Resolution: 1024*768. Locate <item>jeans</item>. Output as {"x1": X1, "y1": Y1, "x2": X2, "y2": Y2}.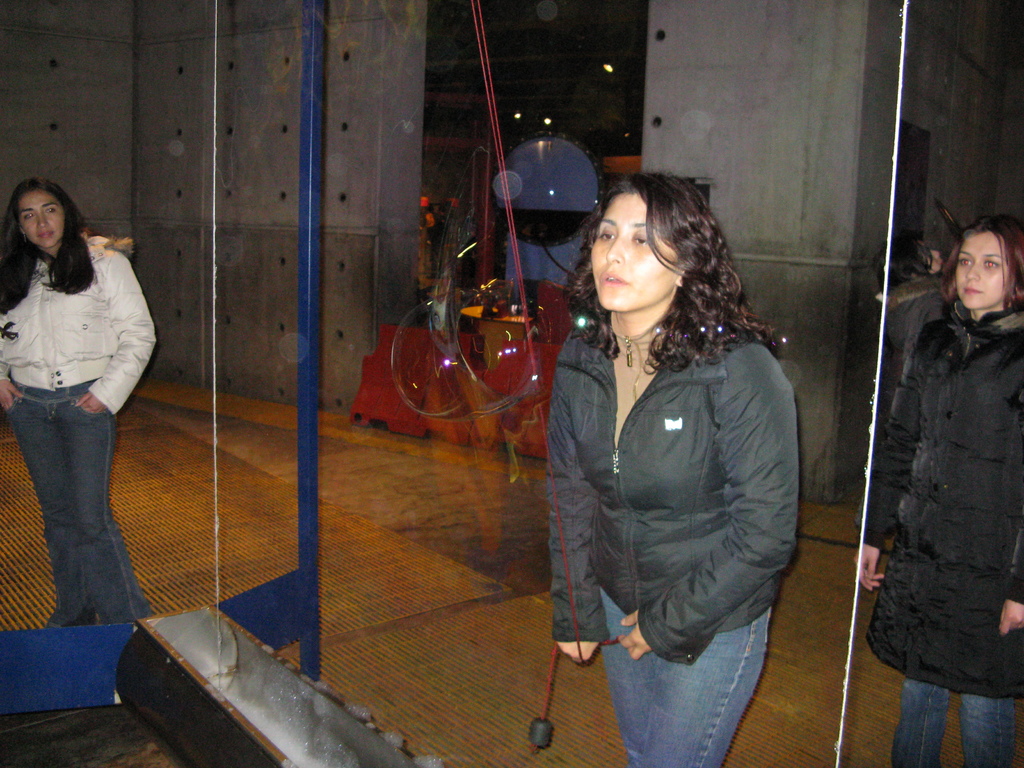
{"x1": 893, "y1": 679, "x2": 1016, "y2": 767}.
